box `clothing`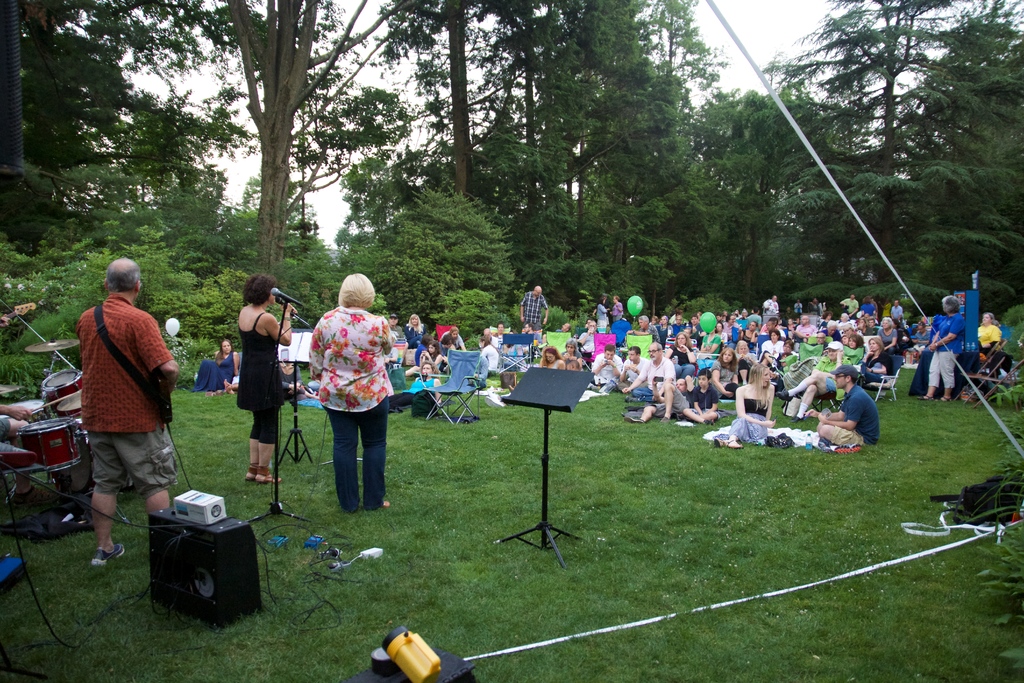
select_region(722, 322, 741, 339)
